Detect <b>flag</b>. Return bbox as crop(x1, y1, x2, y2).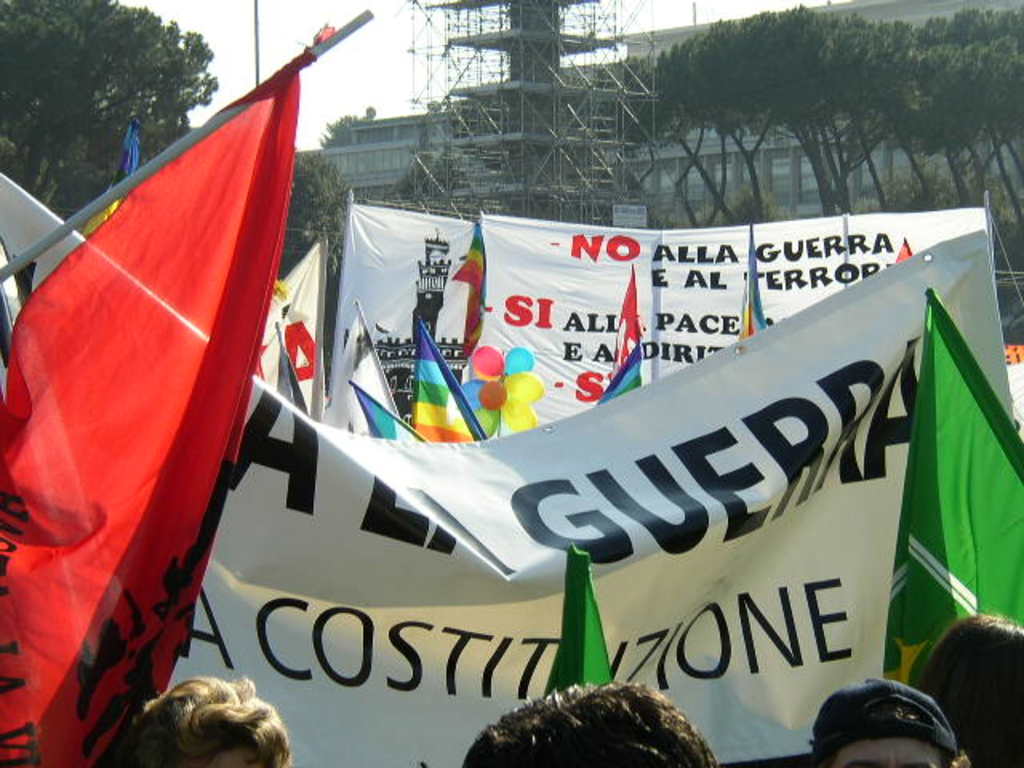
crop(539, 536, 613, 702).
